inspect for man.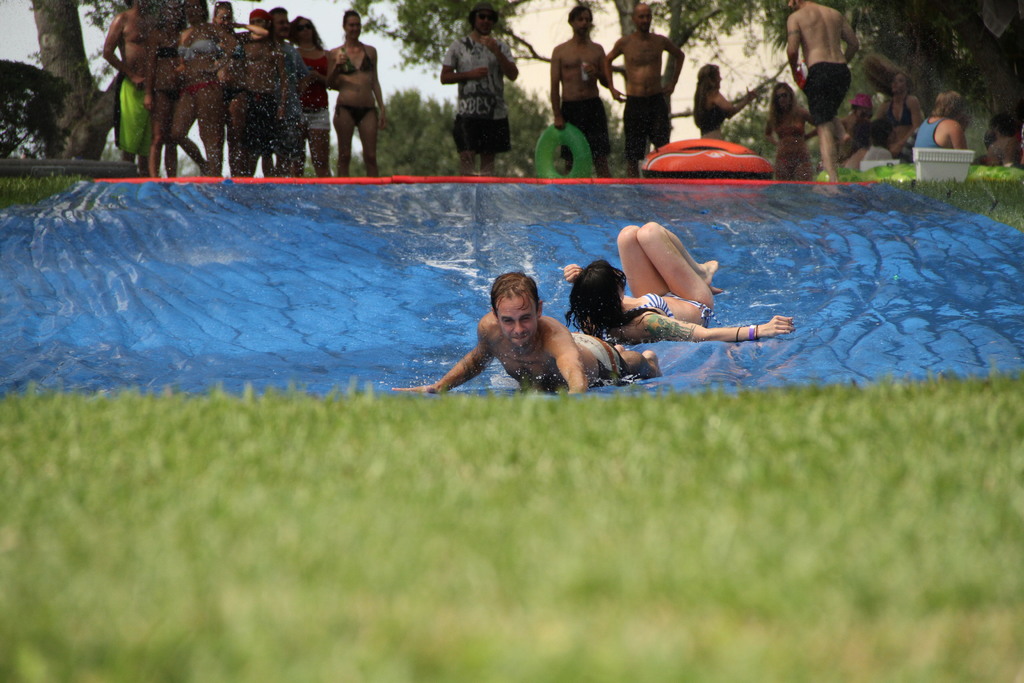
Inspection: <bbox>438, 0, 513, 182</bbox>.
